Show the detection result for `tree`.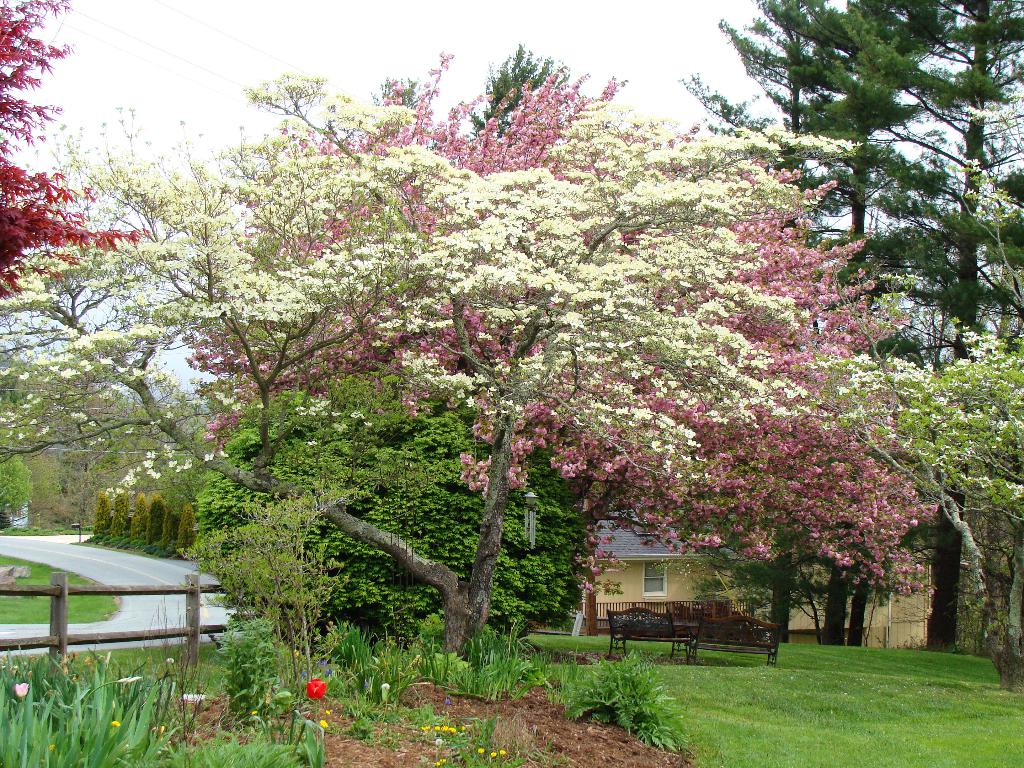
1 0 155 301.
